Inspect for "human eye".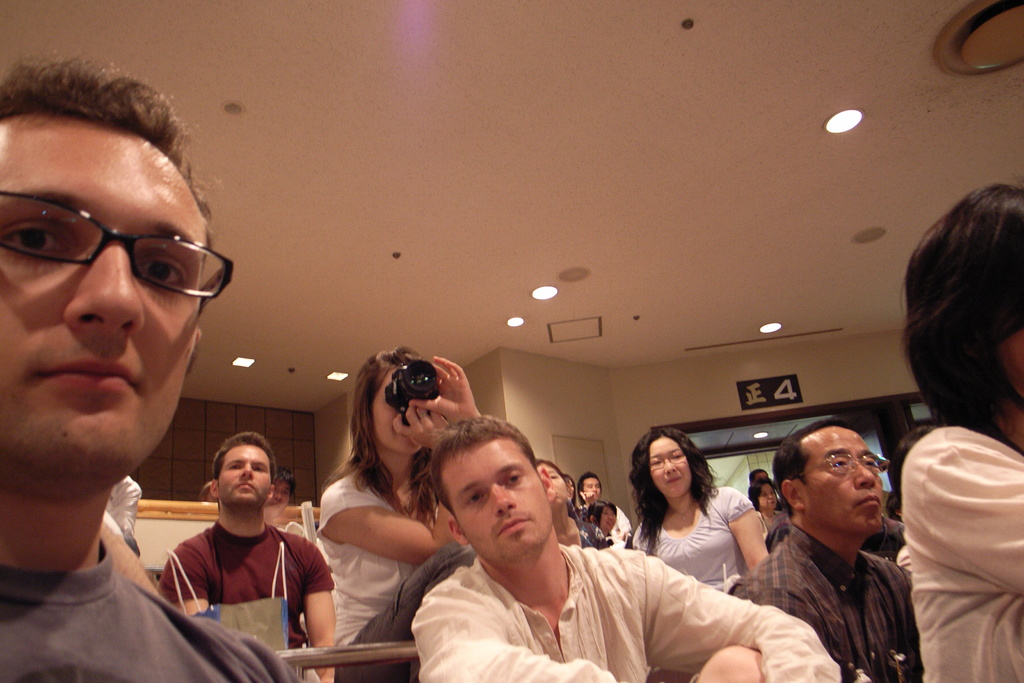
Inspection: <box>650,454,663,471</box>.
